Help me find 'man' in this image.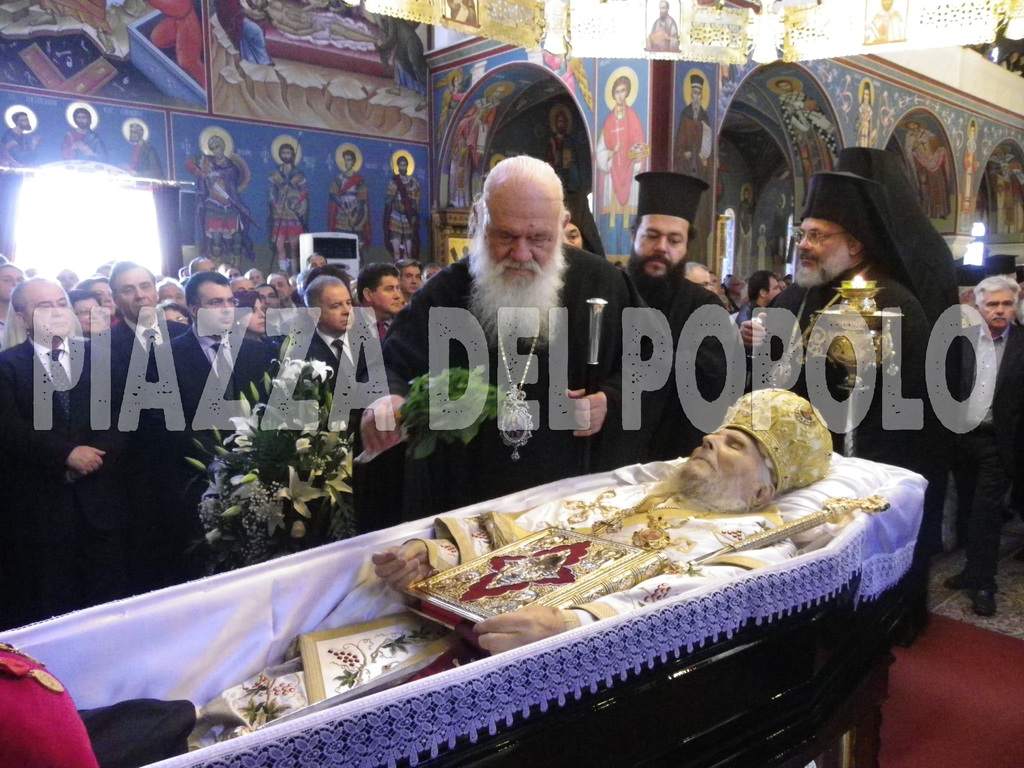
Found it: (x1=61, y1=104, x2=111, y2=165).
